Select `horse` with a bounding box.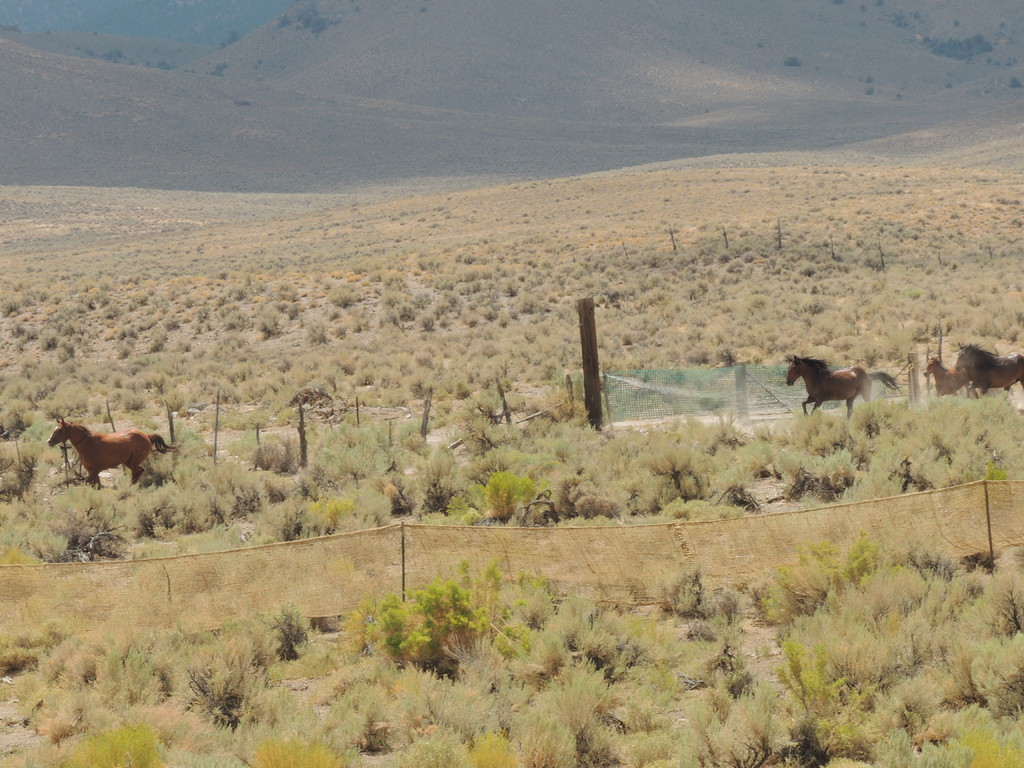
crop(783, 352, 902, 417).
